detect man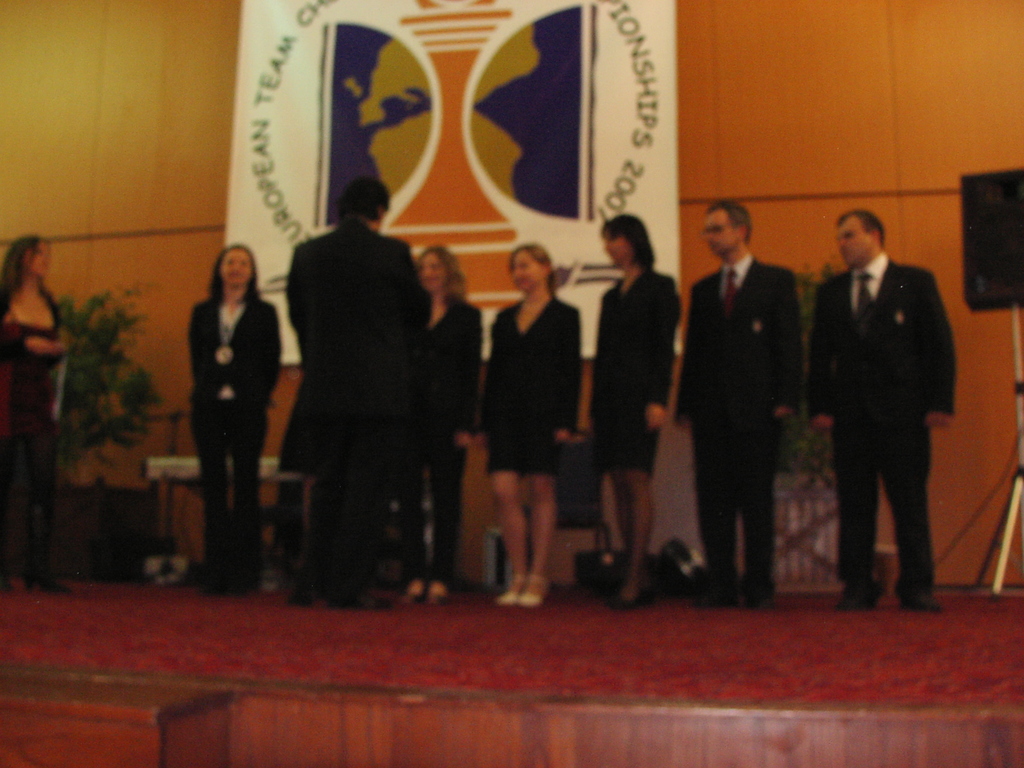
bbox(804, 209, 954, 614)
